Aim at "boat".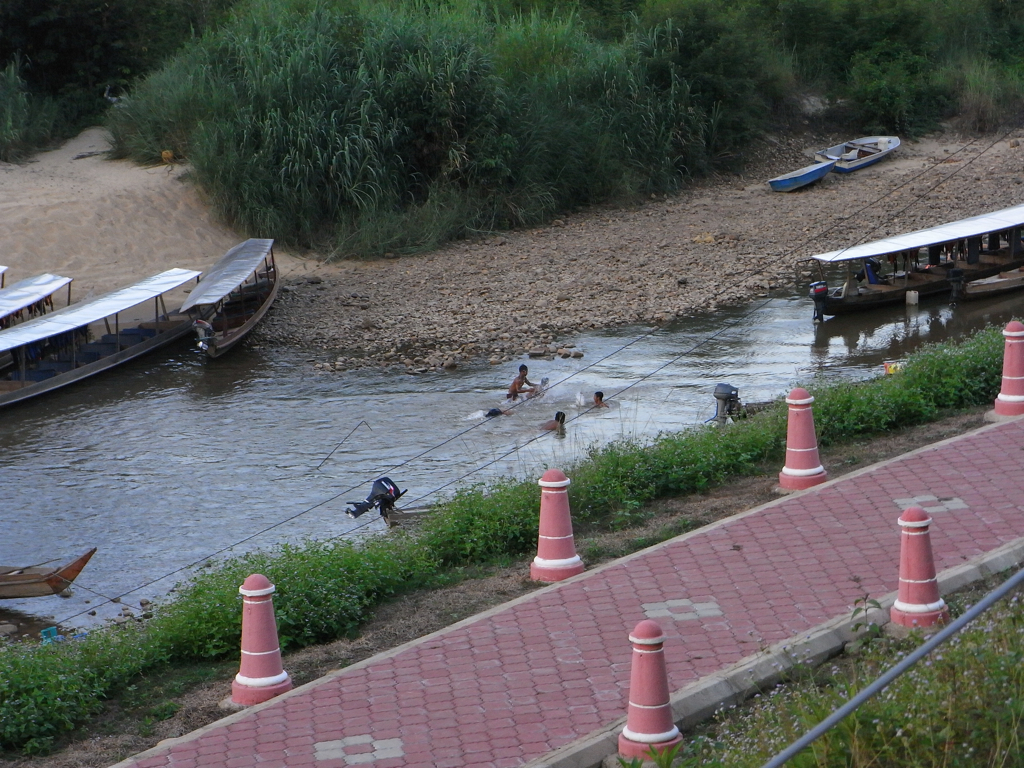
Aimed at (x1=361, y1=482, x2=488, y2=516).
